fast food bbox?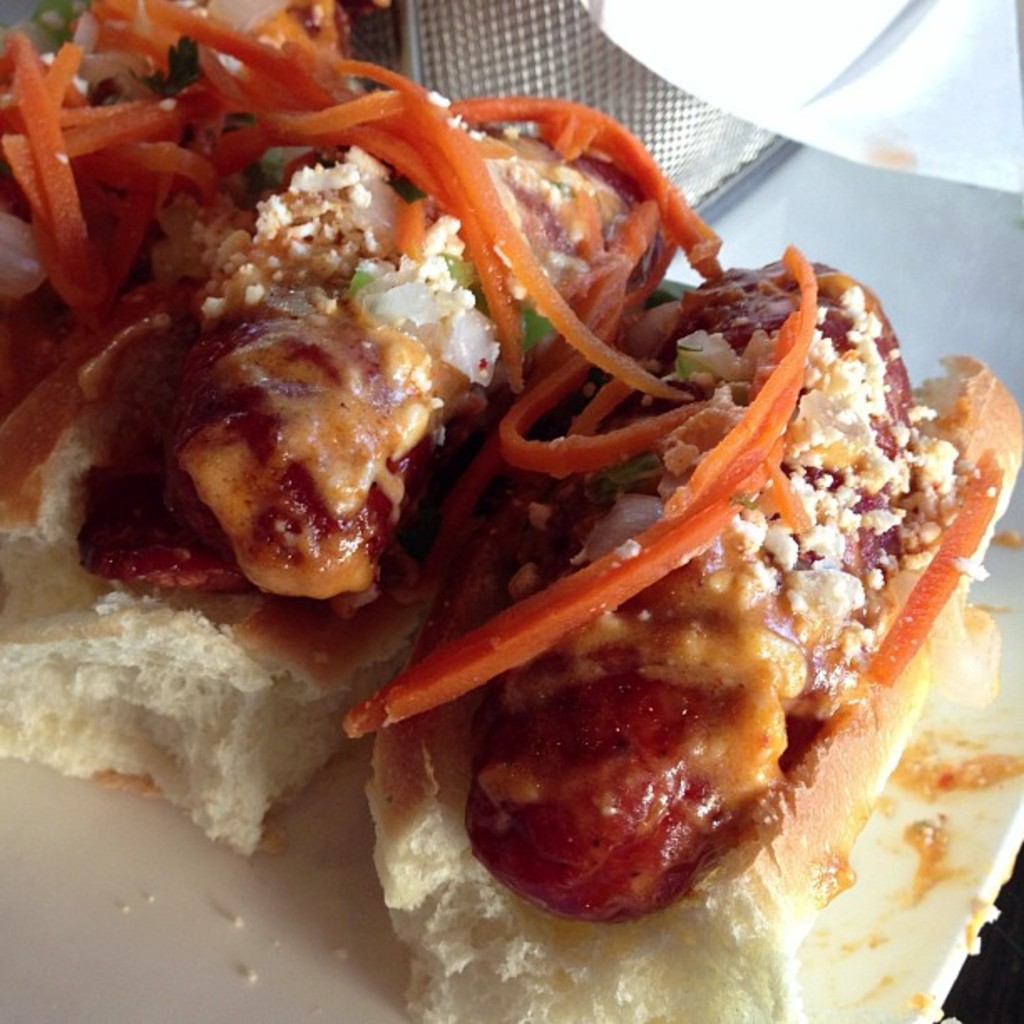
60 70 977 975
